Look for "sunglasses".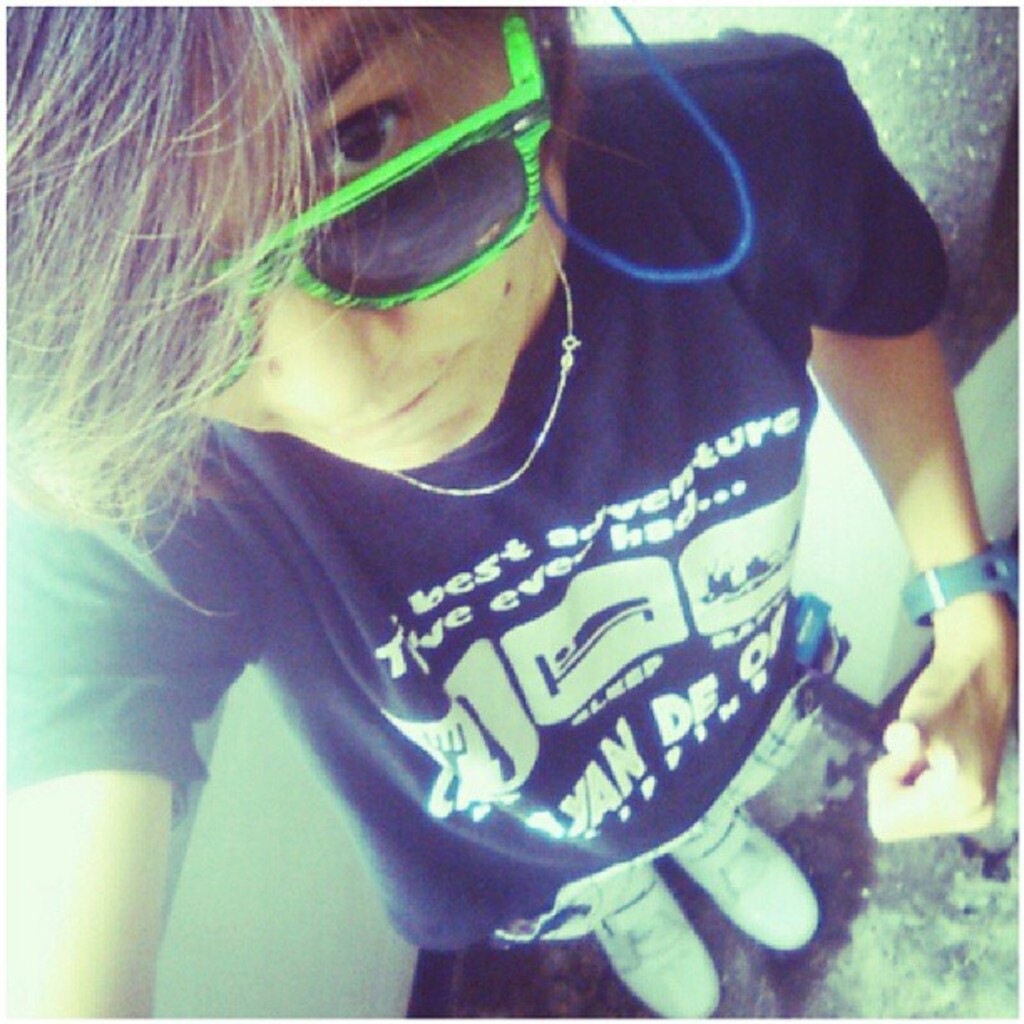
Found: box=[117, 10, 556, 423].
